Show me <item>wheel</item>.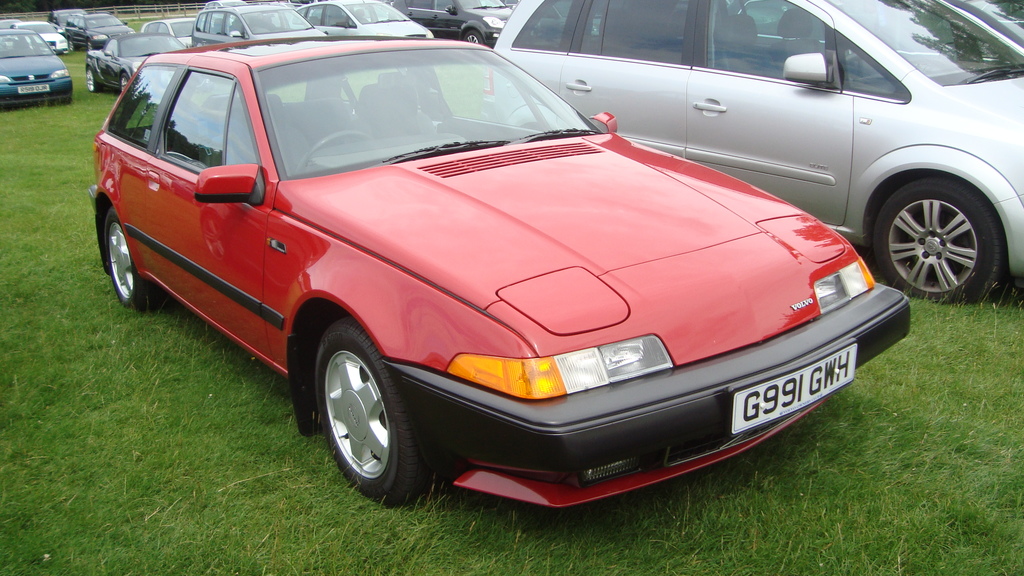
<item>wheel</item> is here: locate(88, 41, 90, 49).
